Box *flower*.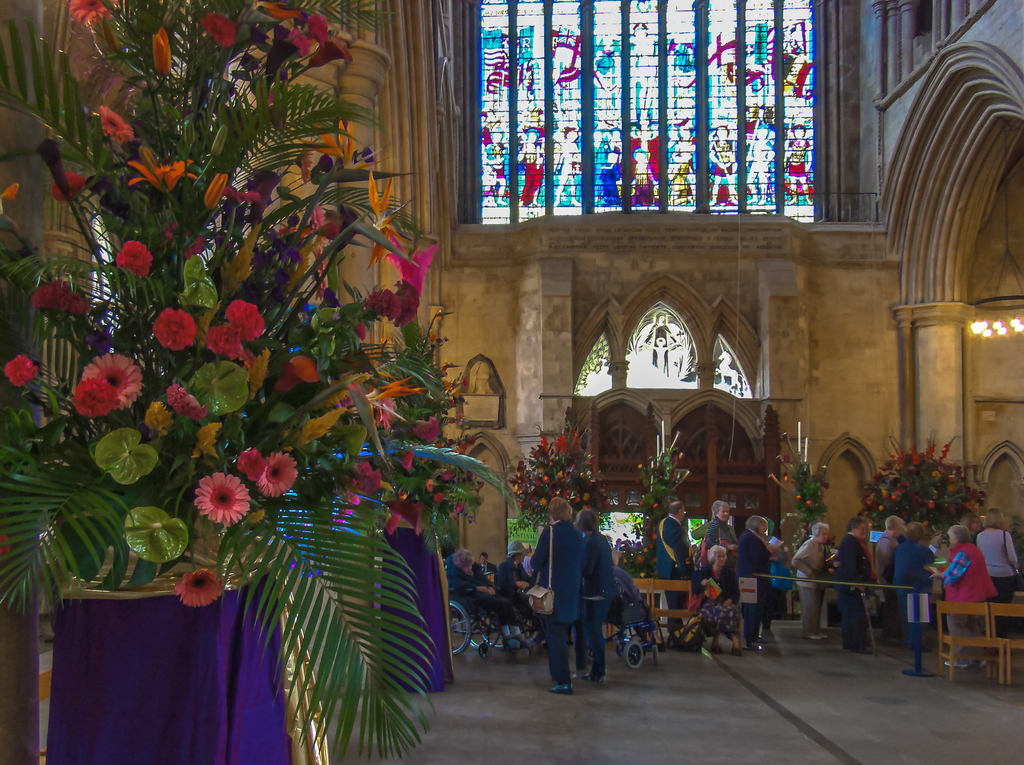
<region>796, 495, 804, 502</region>.
